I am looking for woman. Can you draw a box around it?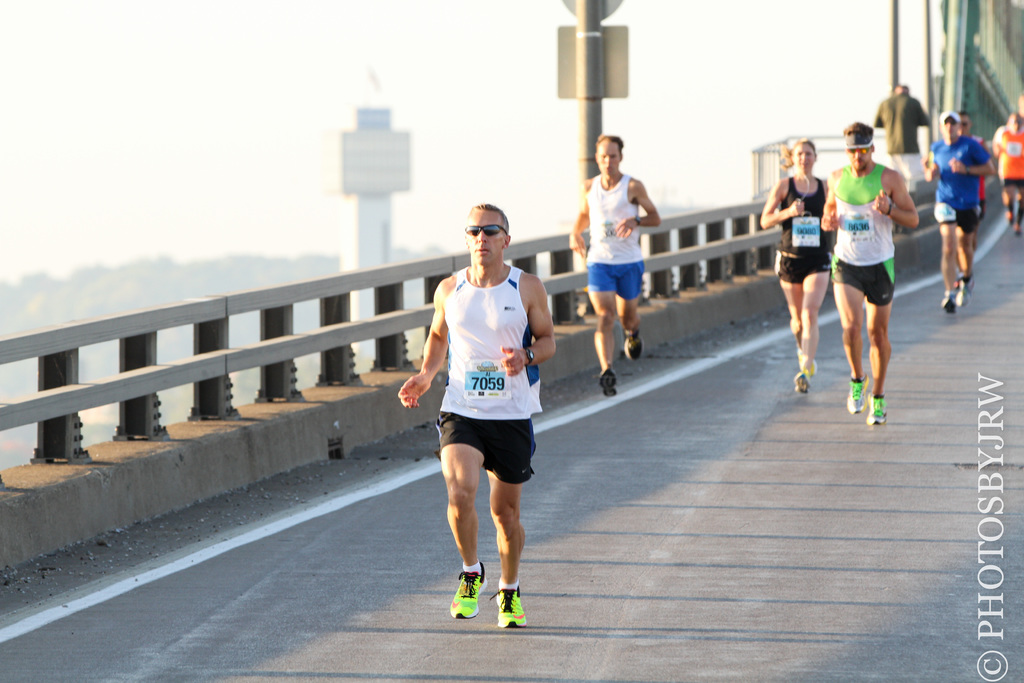
Sure, the bounding box is x1=758, y1=135, x2=834, y2=396.
